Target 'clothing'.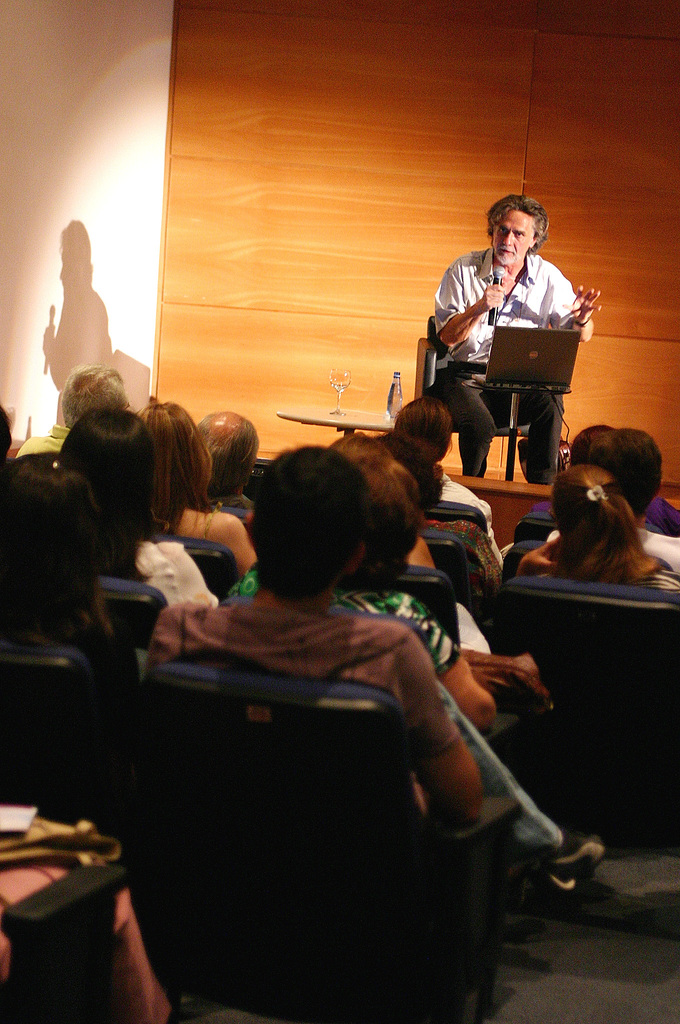
Target region: pyautogui.locateOnScreen(533, 495, 679, 535).
